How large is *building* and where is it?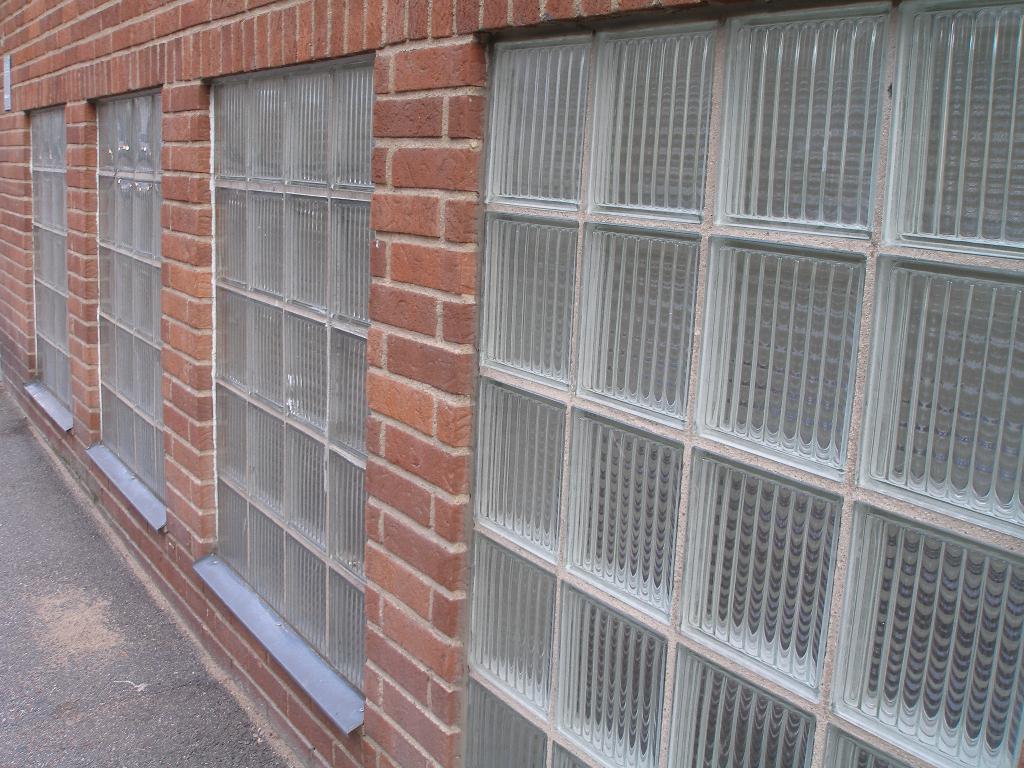
Bounding box: [left=0, top=0, right=1023, bottom=767].
